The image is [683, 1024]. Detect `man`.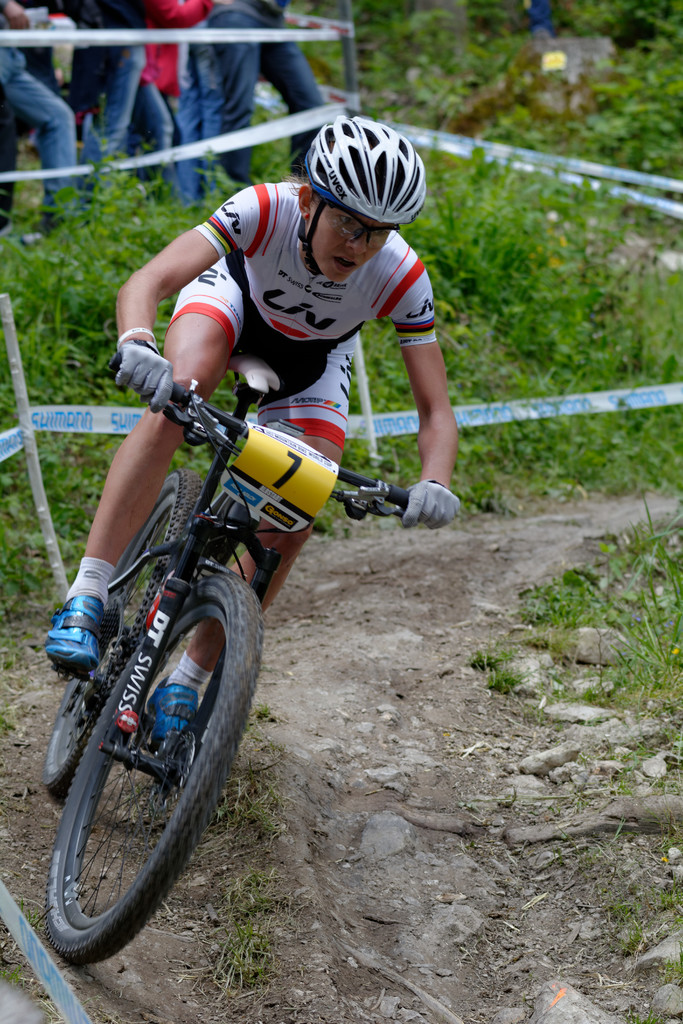
Detection: (26, 116, 493, 805).
